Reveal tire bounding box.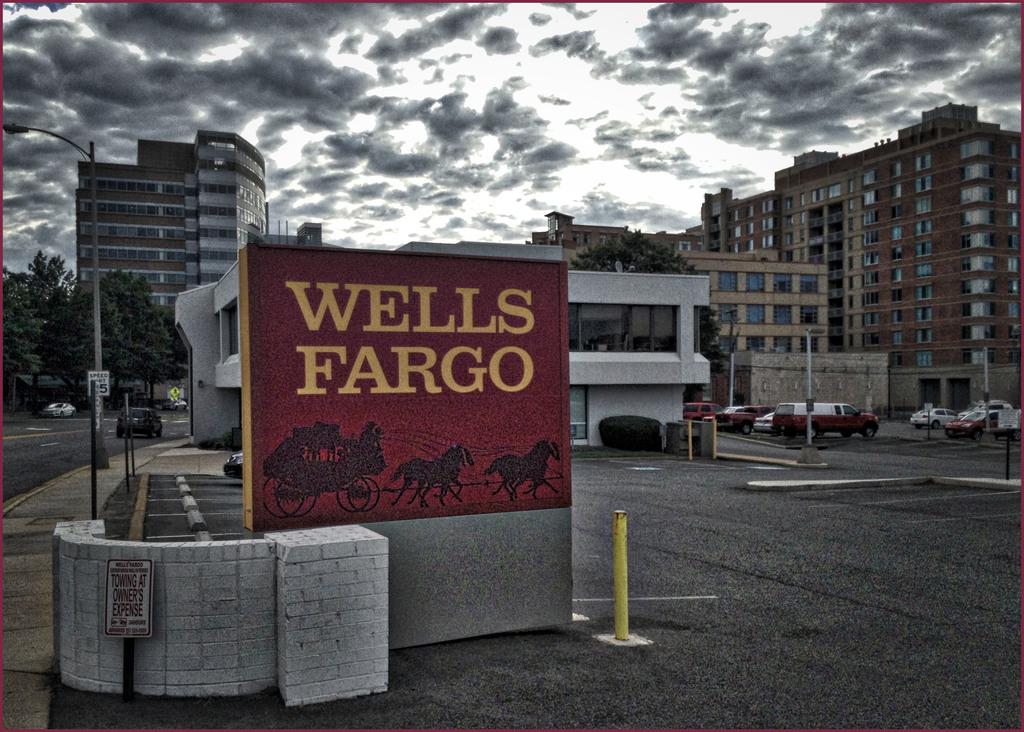
Revealed: BBox(931, 420, 940, 429).
